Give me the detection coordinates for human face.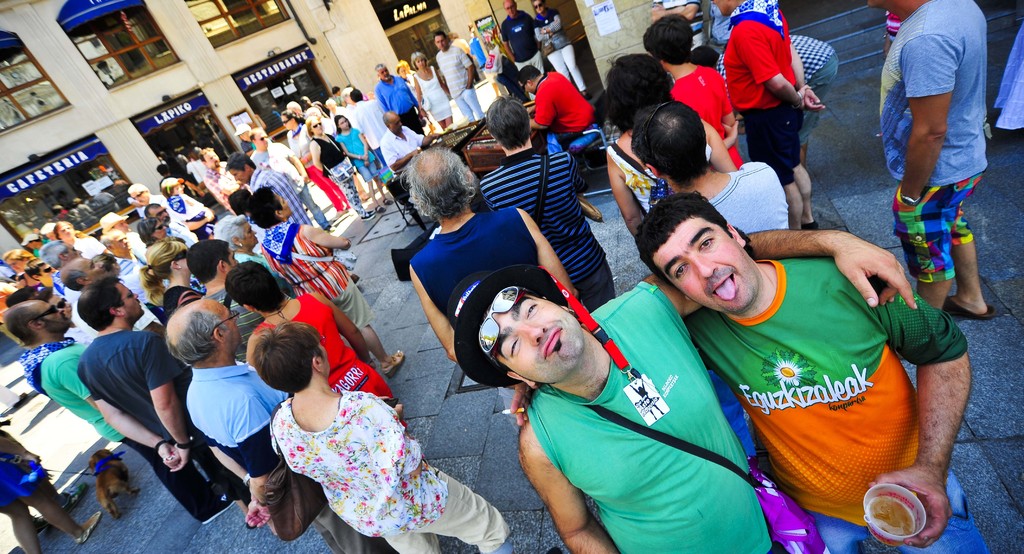
select_region(221, 248, 240, 271).
